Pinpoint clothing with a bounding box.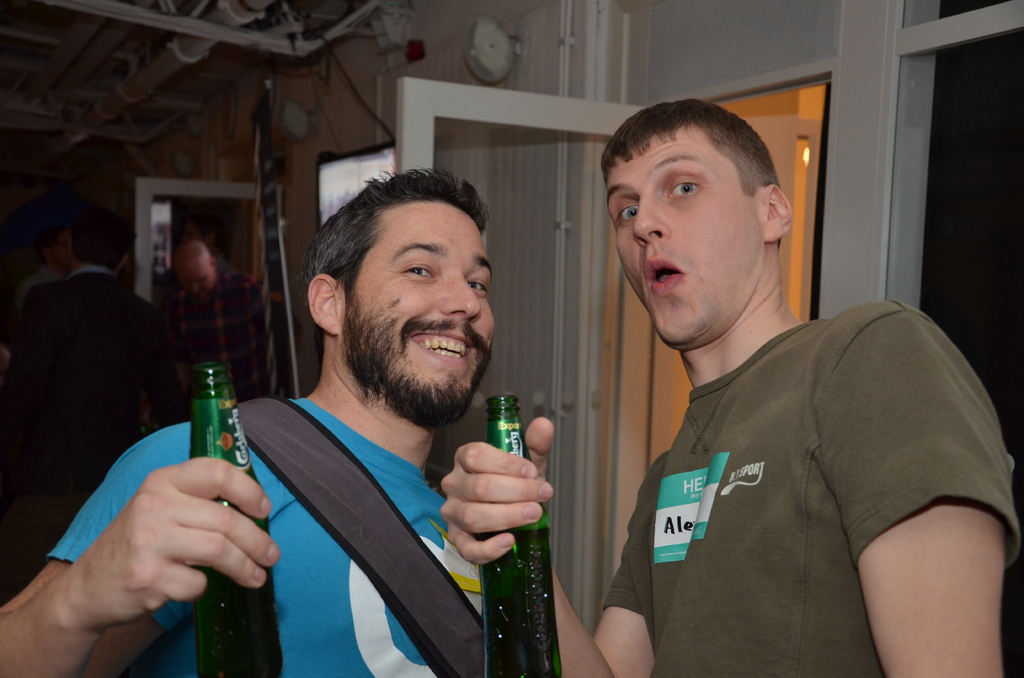
{"x1": 188, "y1": 268, "x2": 261, "y2": 410}.
